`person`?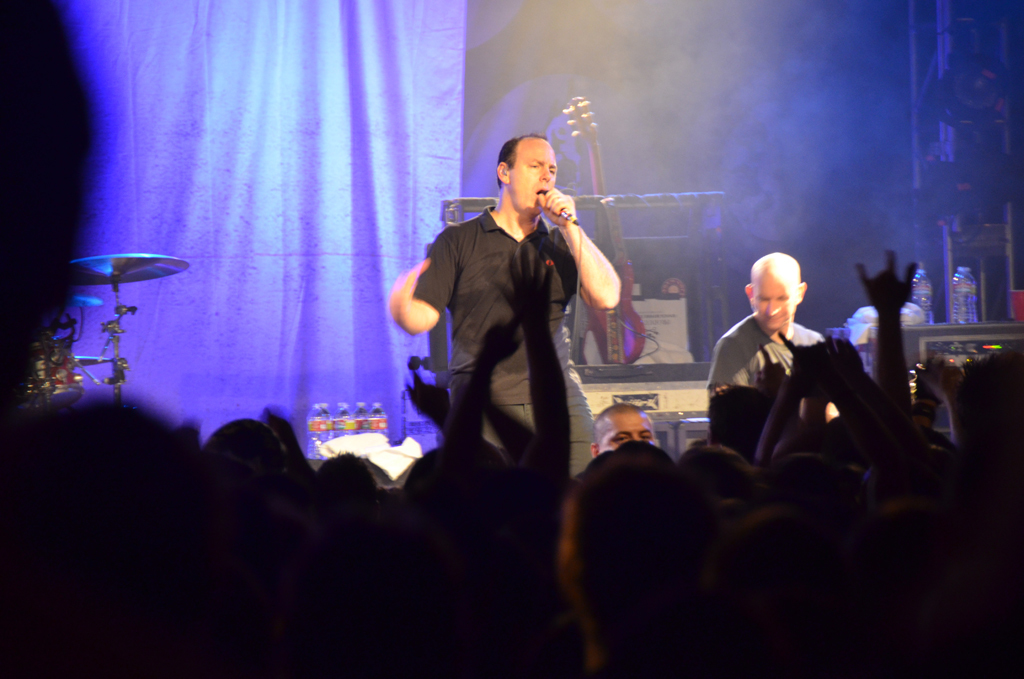
[394,137,620,476]
